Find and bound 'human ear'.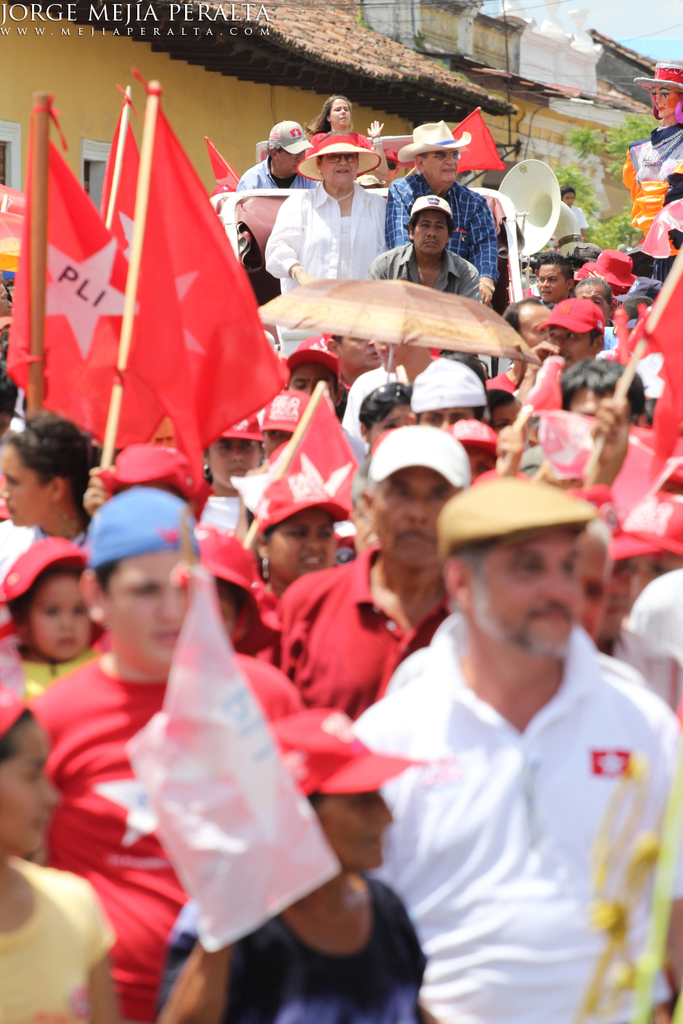
Bound: 48,474,69,502.
